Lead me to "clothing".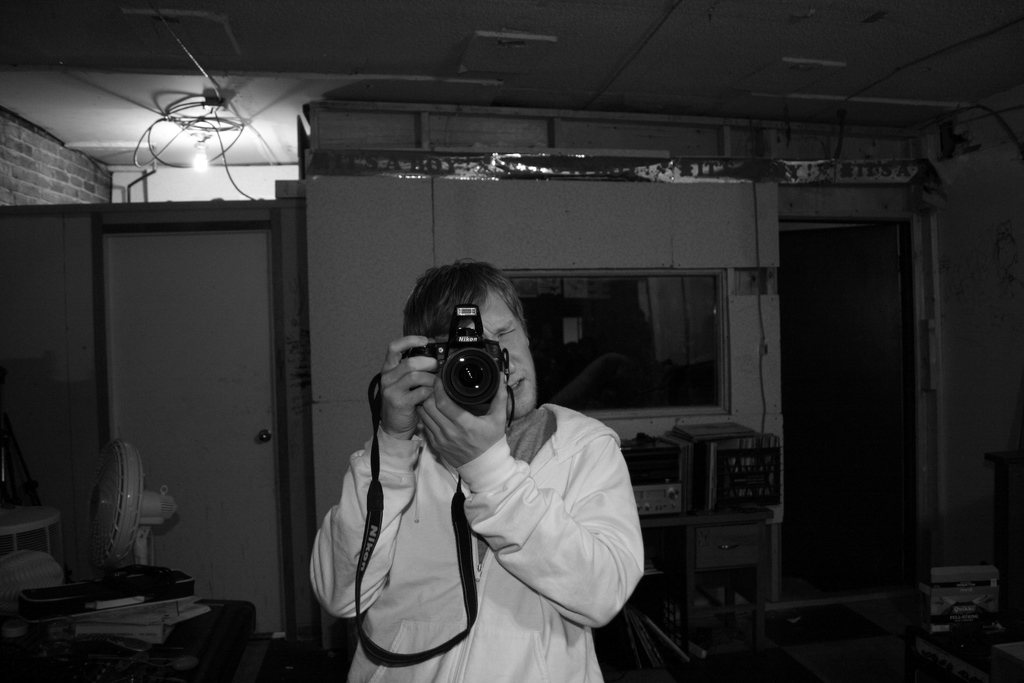
Lead to x1=394, y1=345, x2=657, y2=674.
